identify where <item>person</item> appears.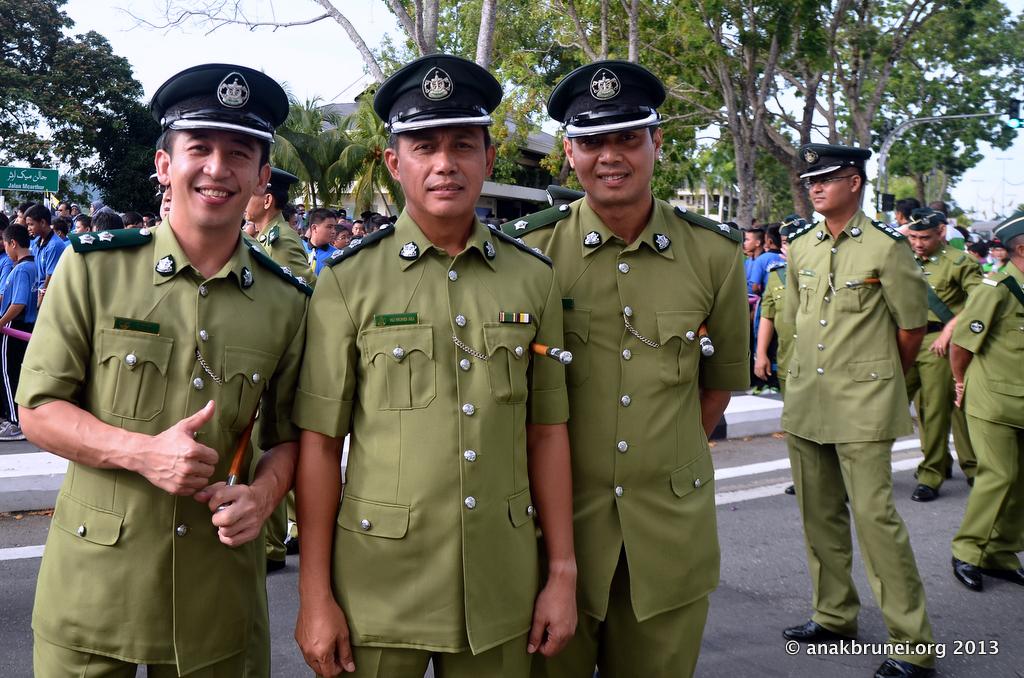
Appears at [left=292, top=54, right=580, bottom=677].
